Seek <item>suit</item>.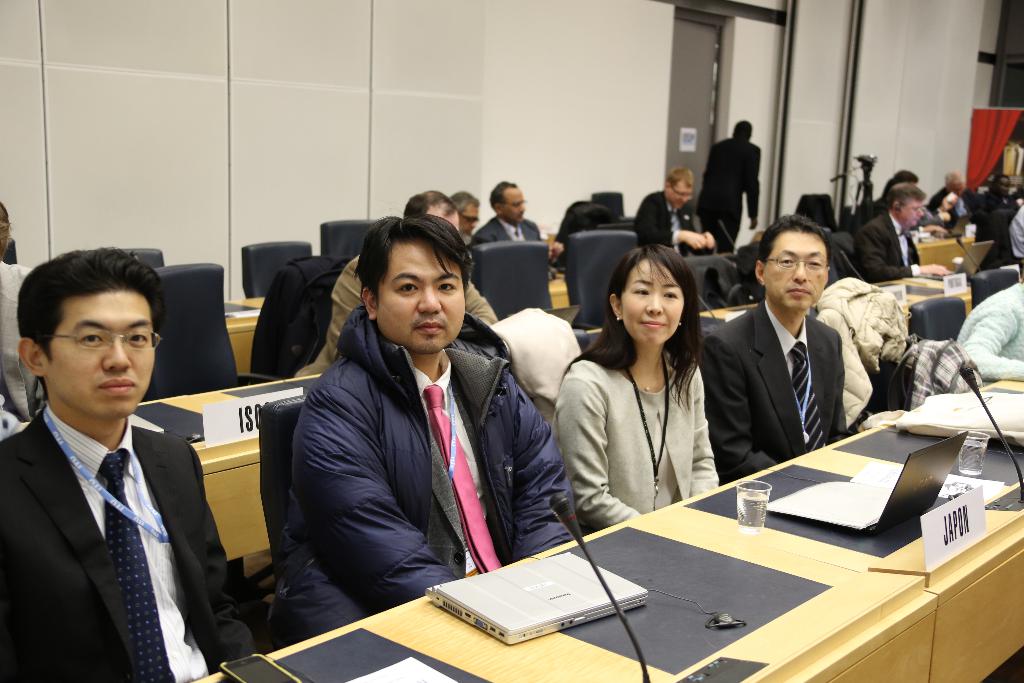
[701, 300, 856, 484].
